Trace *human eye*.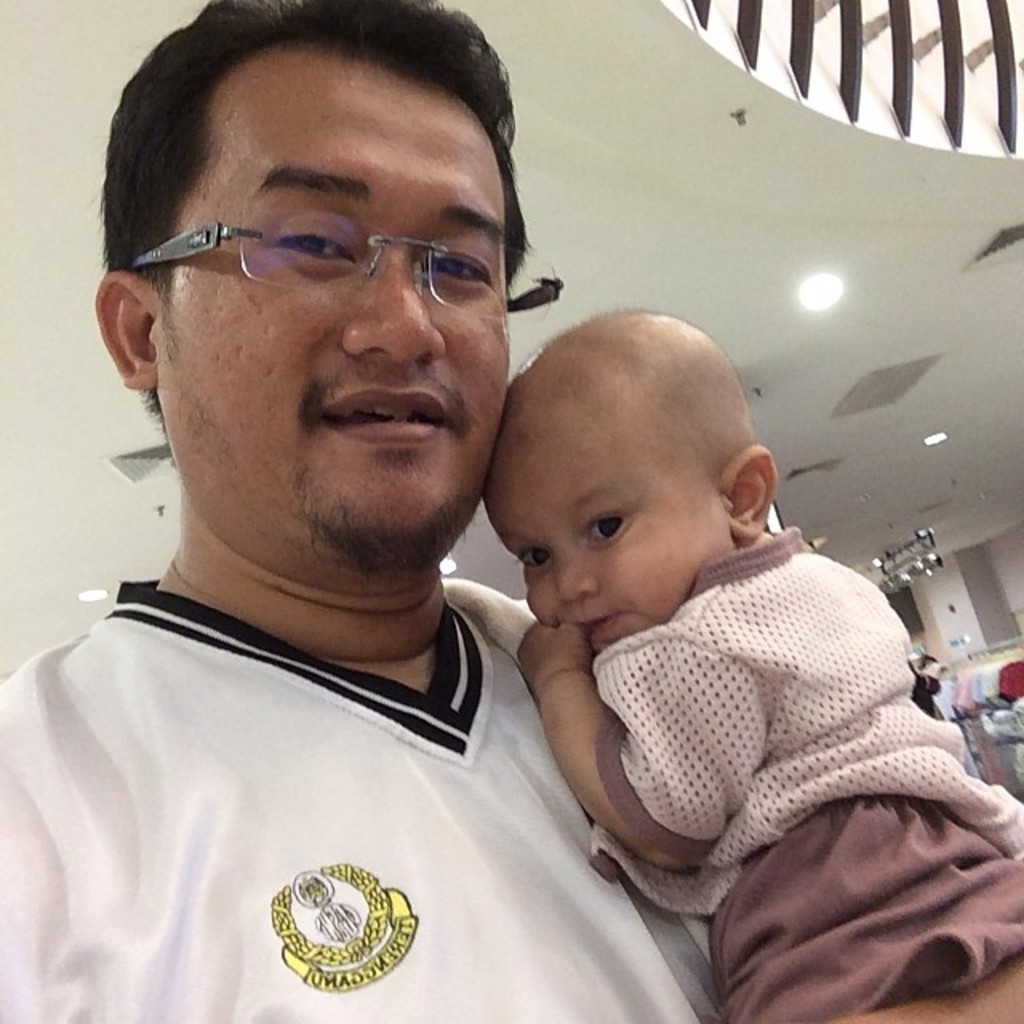
Traced to [left=502, top=541, right=549, bottom=573].
